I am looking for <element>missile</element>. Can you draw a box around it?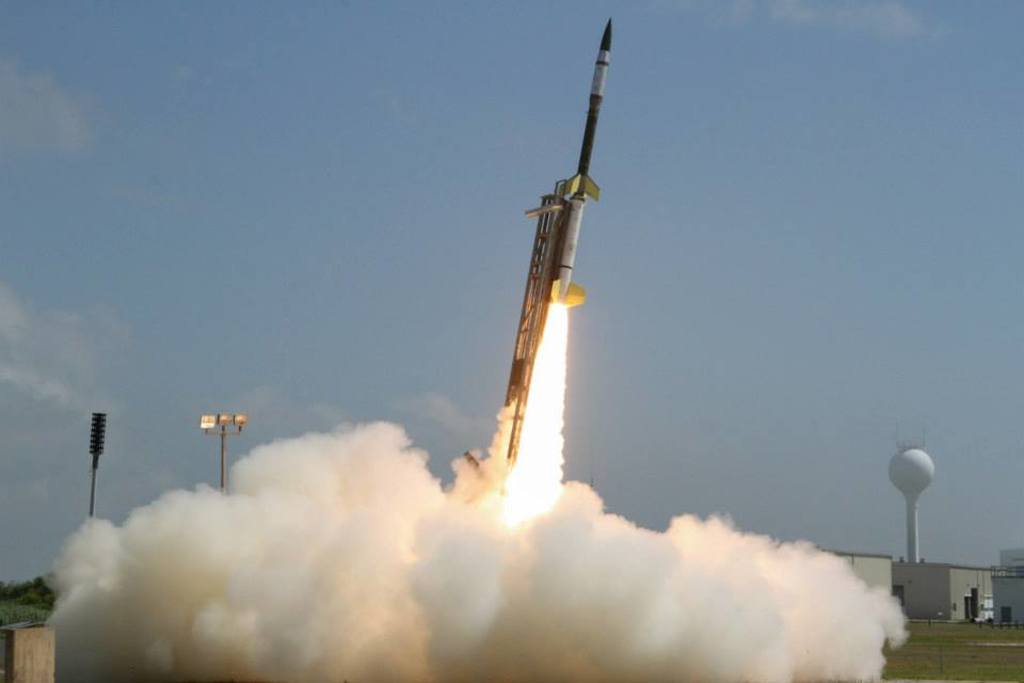
Sure, the bounding box is <region>547, 16, 612, 305</region>.
